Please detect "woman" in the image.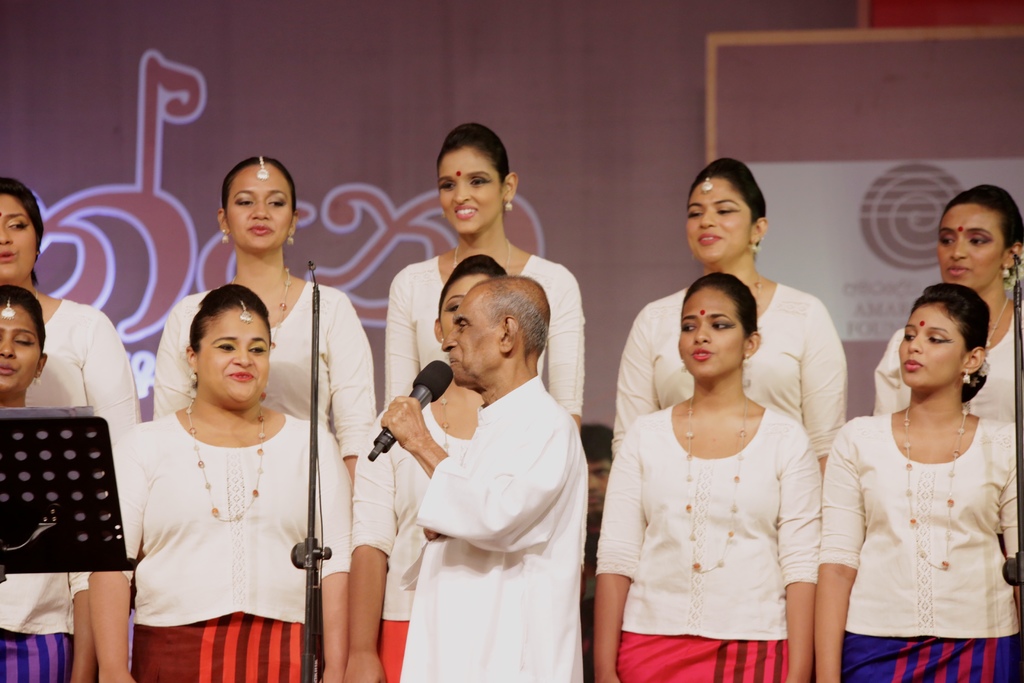
(left=87, top=288, right=357, bottom=682).
